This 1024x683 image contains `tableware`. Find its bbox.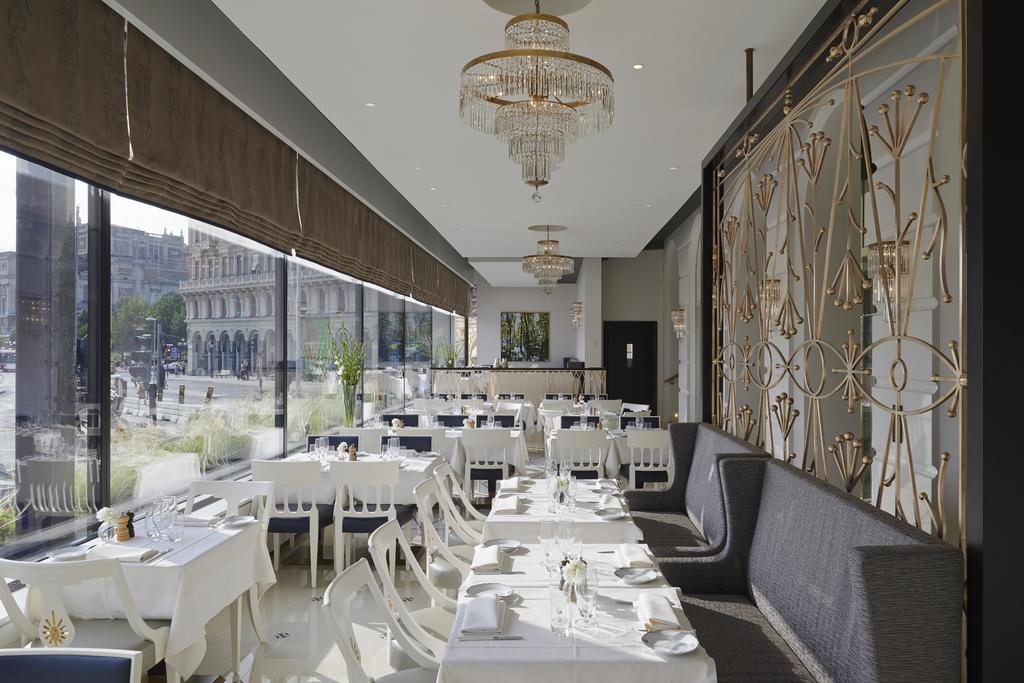
127, 509, 135, 538.
